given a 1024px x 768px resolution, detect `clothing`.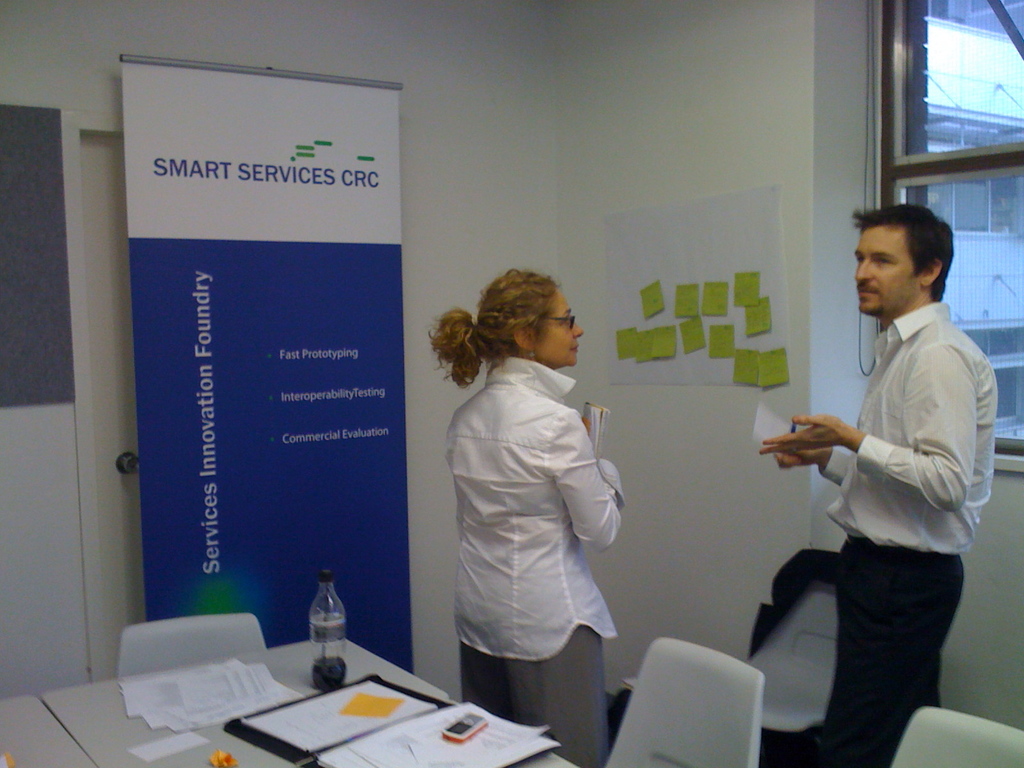
(820,303,1000,765).
